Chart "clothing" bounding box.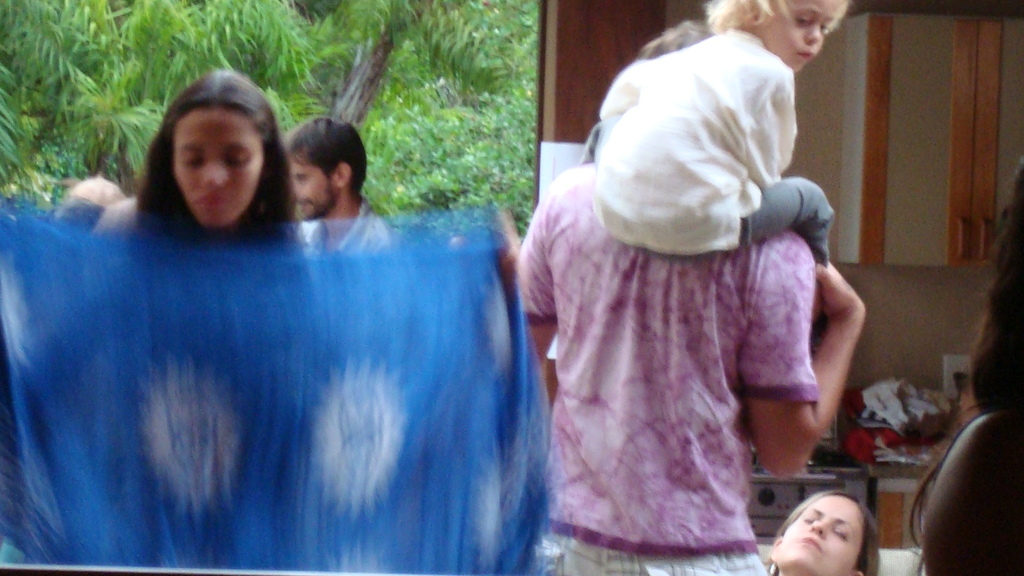
Charted: x1=593 y1=18 x2=829 y2=263.
